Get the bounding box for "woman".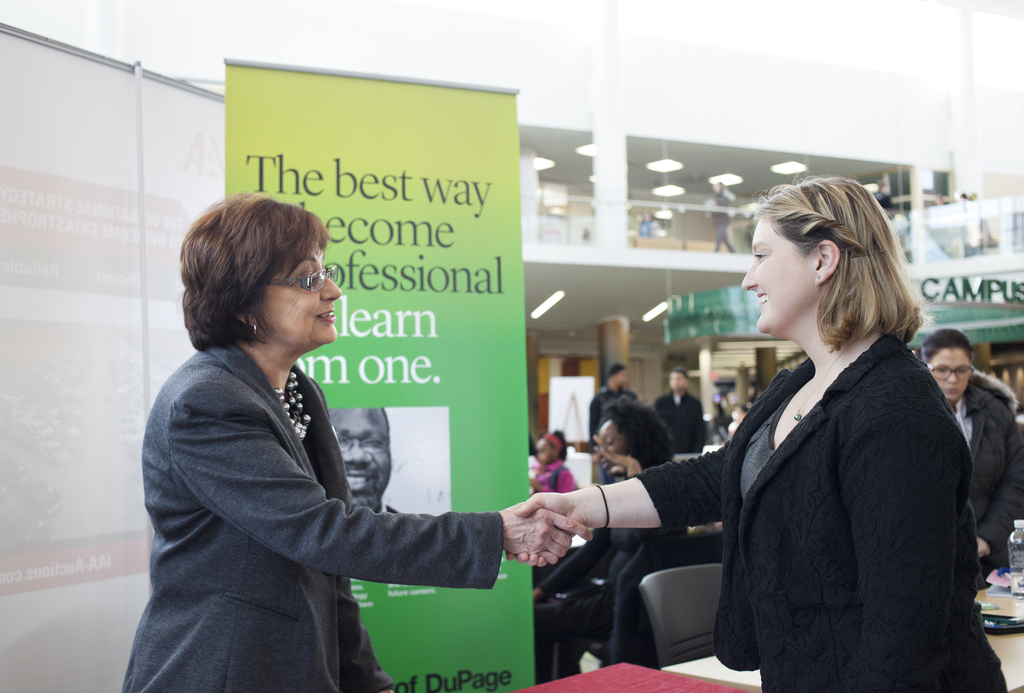
(560,191,959,692).
